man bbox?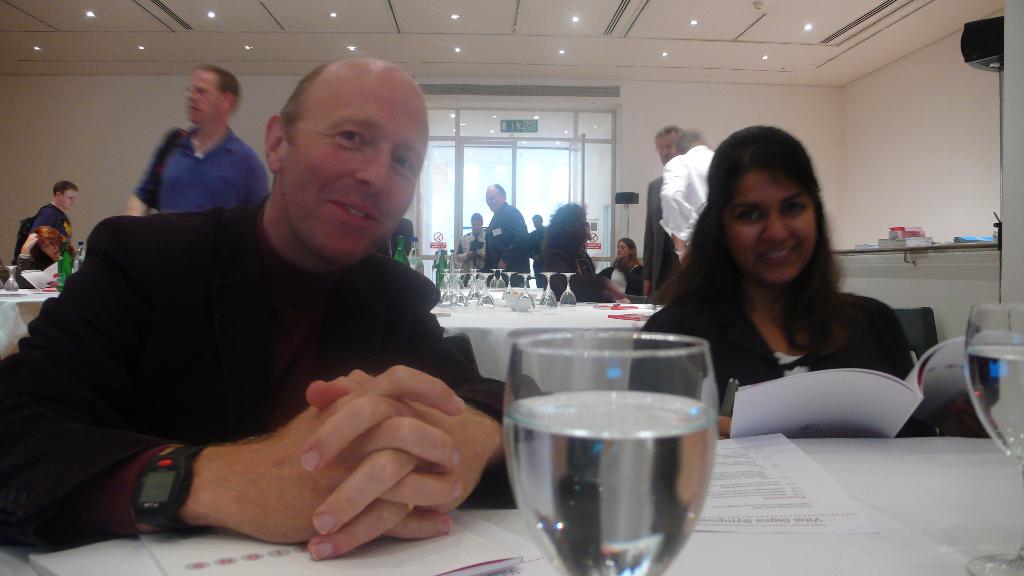
[0, 58, 520, 561]
